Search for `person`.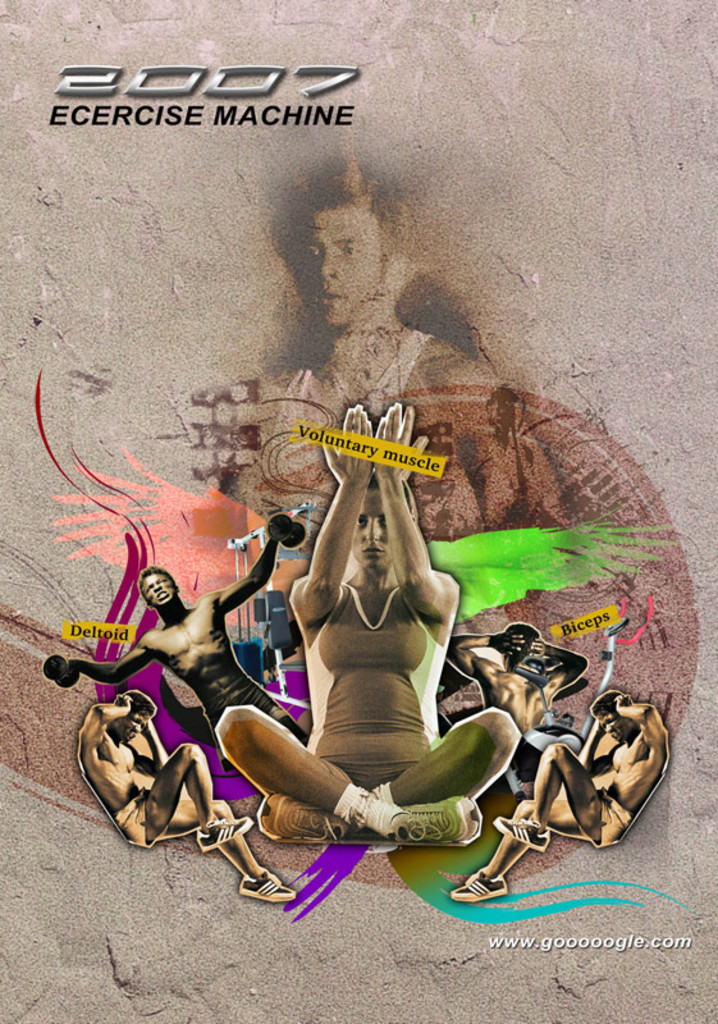
Found at bbox=[51, 527, 316, 795].
